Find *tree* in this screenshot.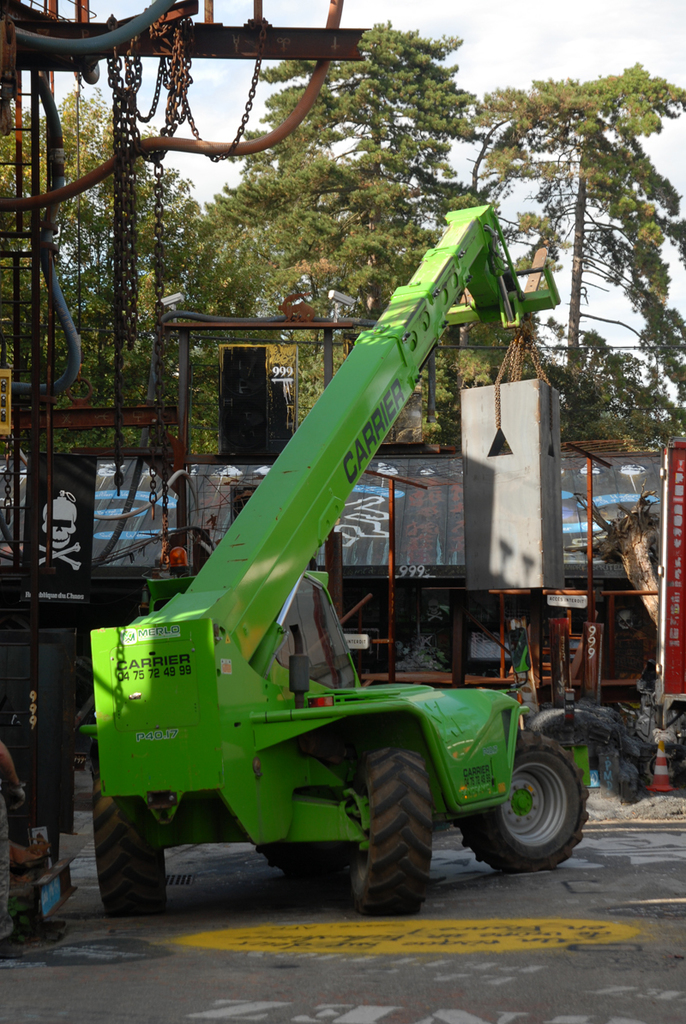
The bounding box for *tree* is [x1=199, y1=12, x2=492, y2=330].
